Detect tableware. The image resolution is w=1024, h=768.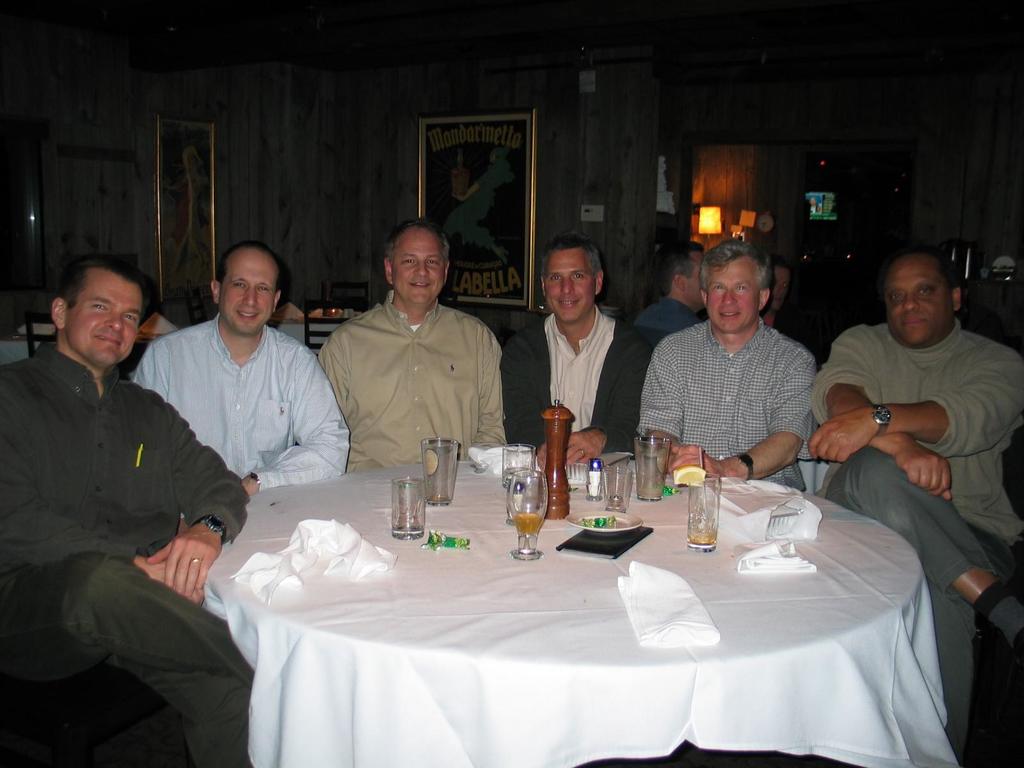
[604, 460, 633, 515].
